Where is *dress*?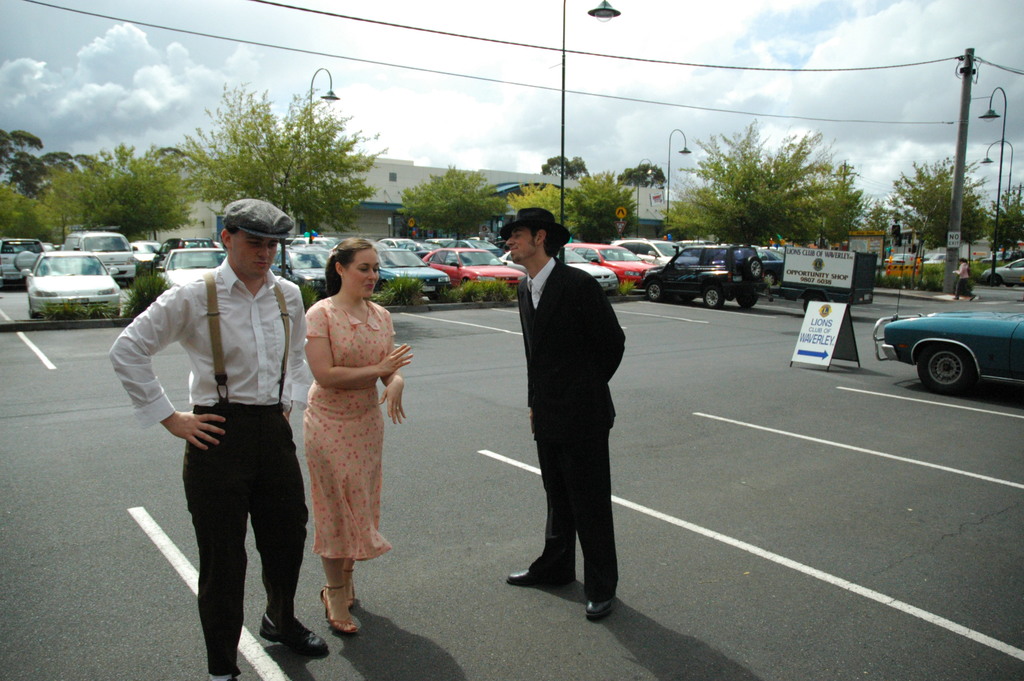
bbox(305, 295, 394, 560).
